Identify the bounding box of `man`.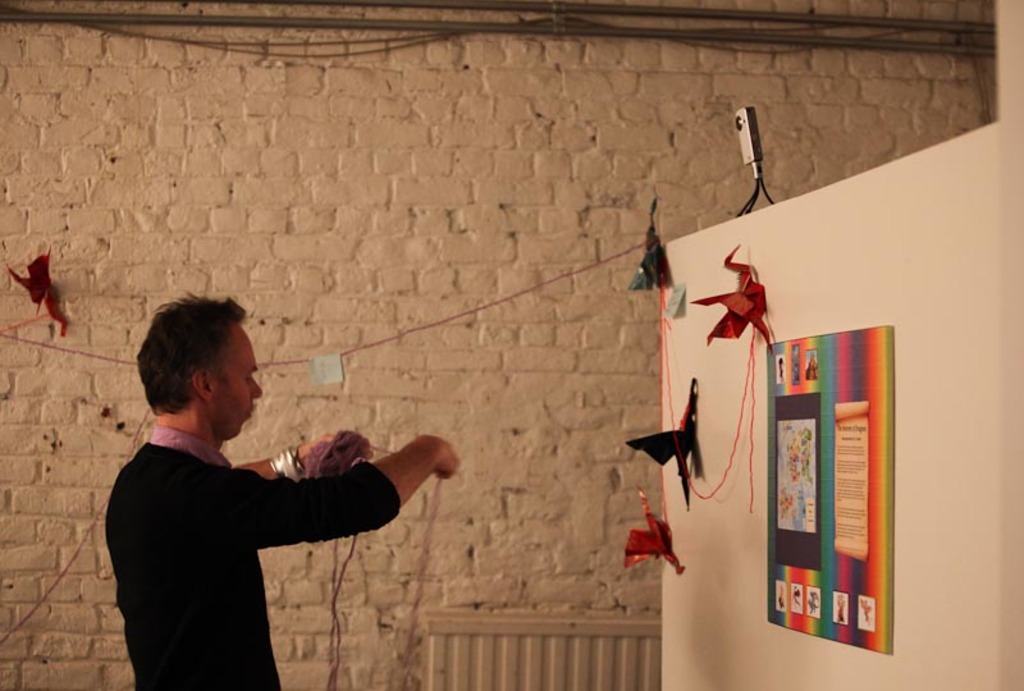
x1=86, y1=303, x2=453, y2=681.
